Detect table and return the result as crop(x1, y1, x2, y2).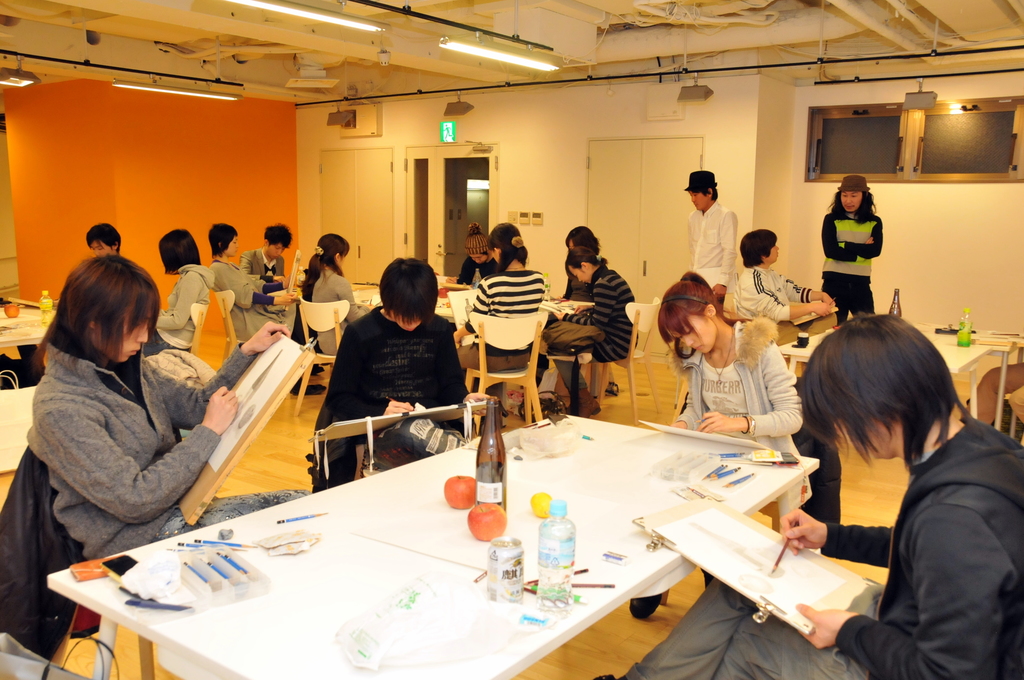
crop(4, 298, 63, 350).
